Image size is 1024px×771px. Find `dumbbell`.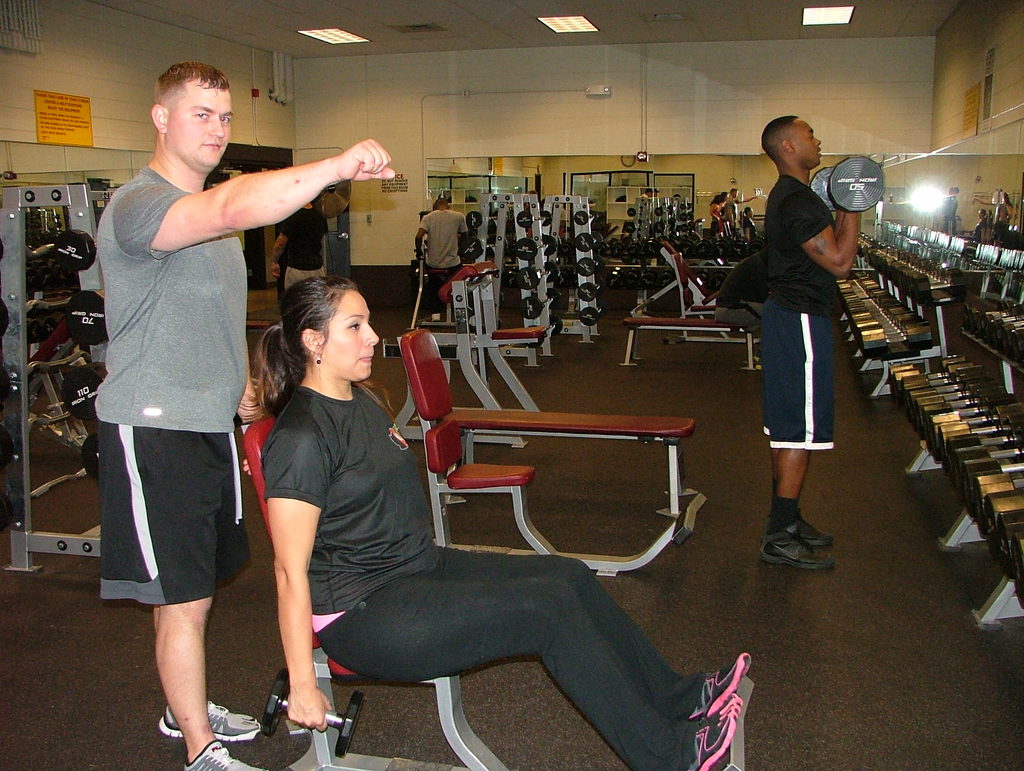
bbox=(257, 668, 367, 758).
